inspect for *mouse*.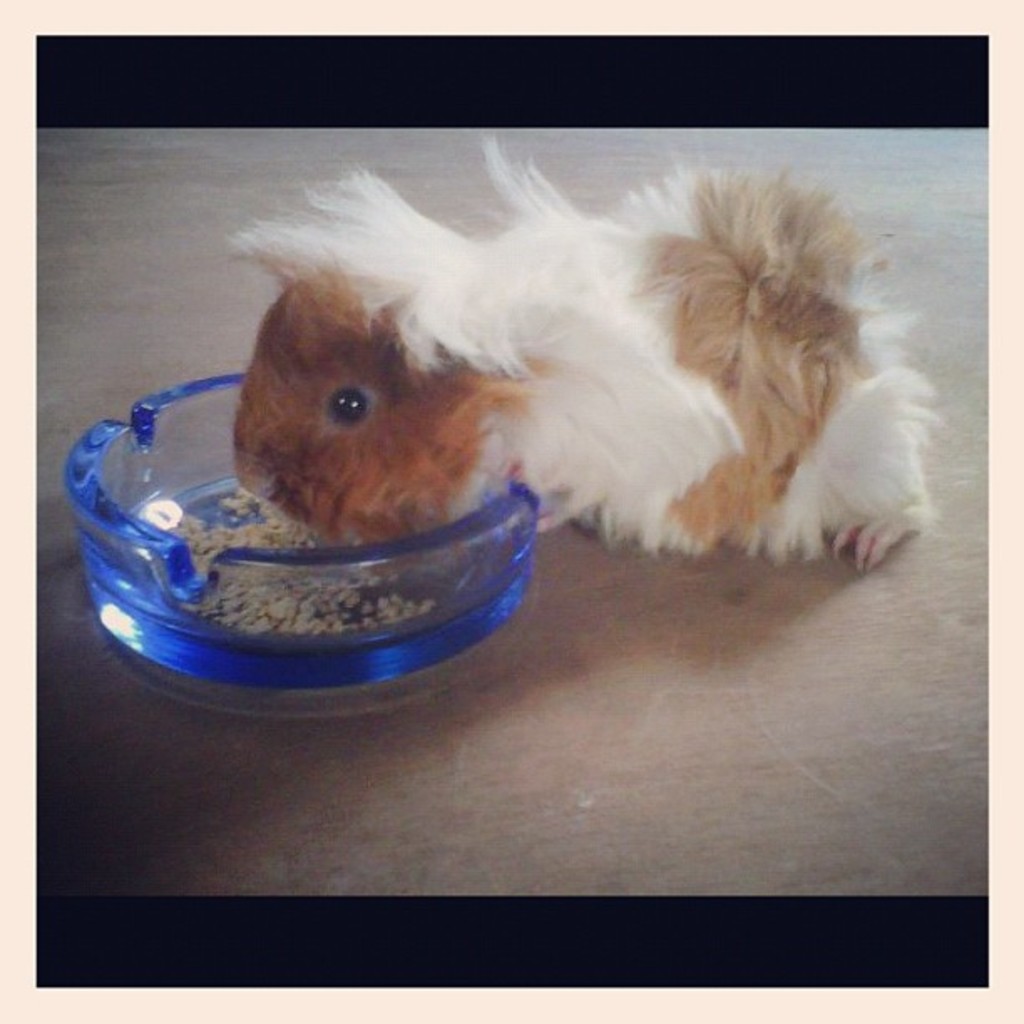
Inspection: [228,127,929,561].
